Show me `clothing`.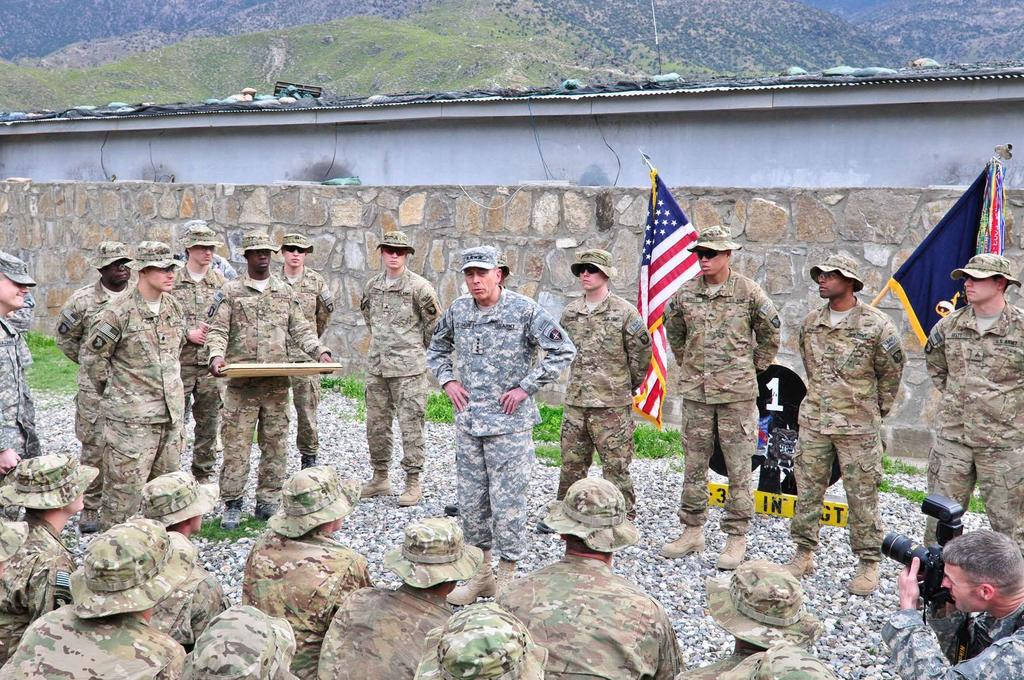
`clothing` is here: [x1=244, y1=526, x2=365, y2=638].
